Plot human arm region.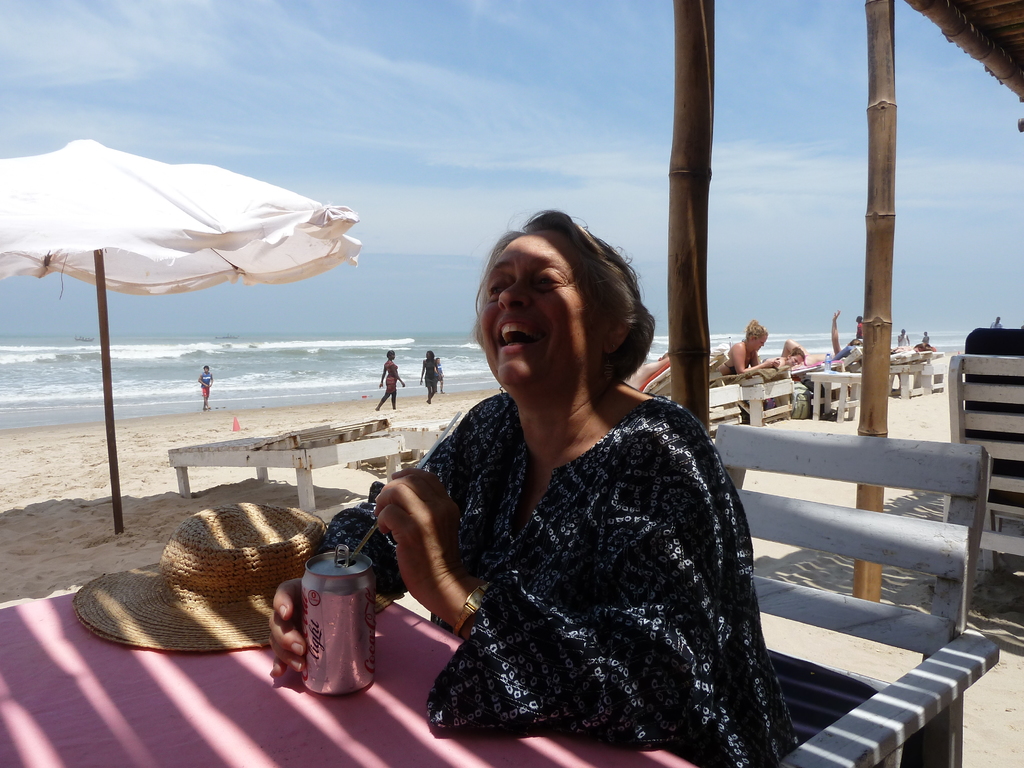
Plotted at <region>725, 342, 780, 378</region>.
